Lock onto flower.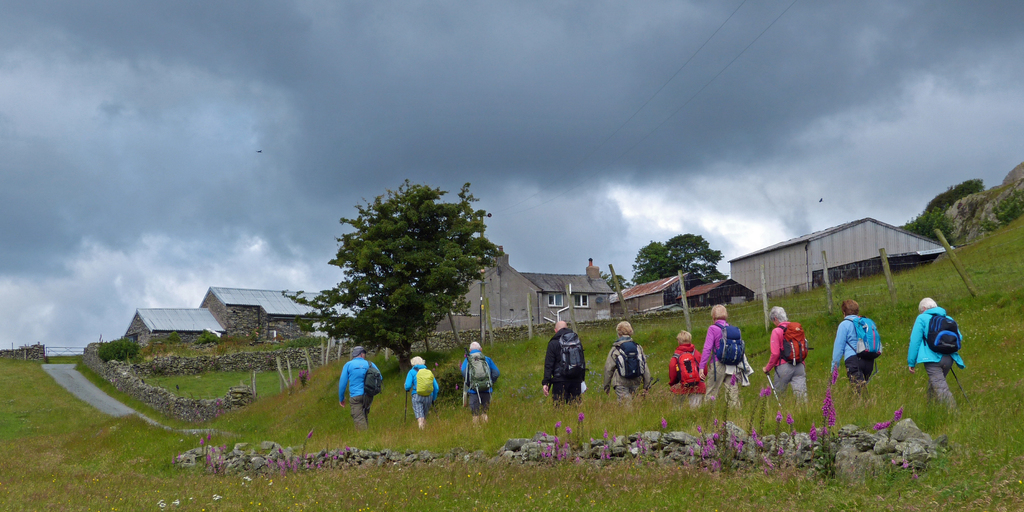
Locked: pyautogui.locateOnScreen(821, 388, 831, 417).
